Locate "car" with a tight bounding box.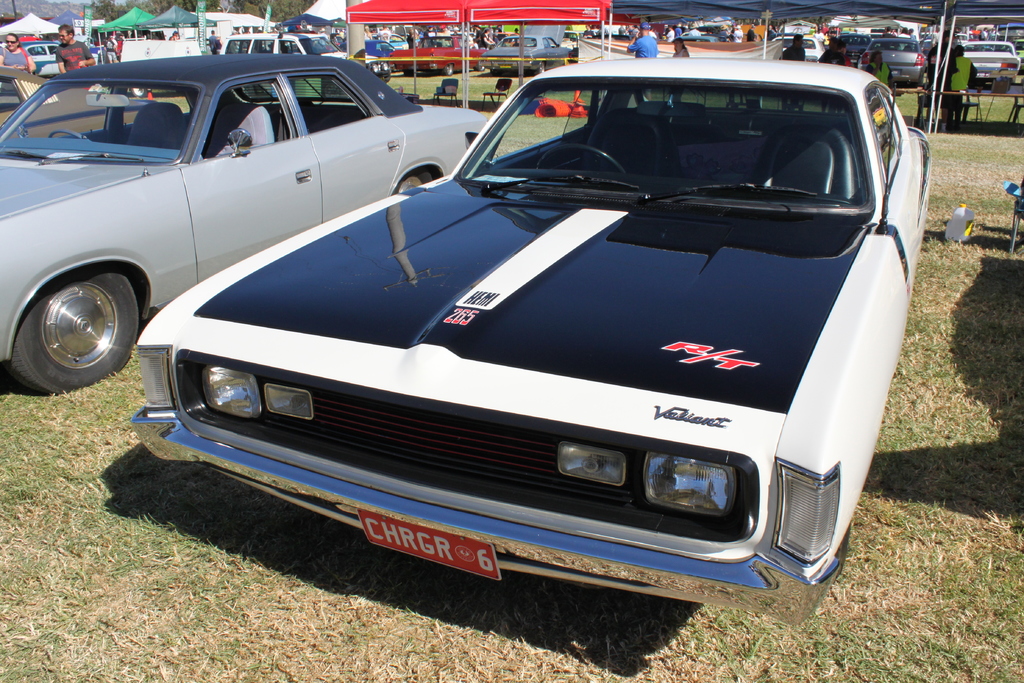
x1=0, y1=52, x2=485, y2=397.
